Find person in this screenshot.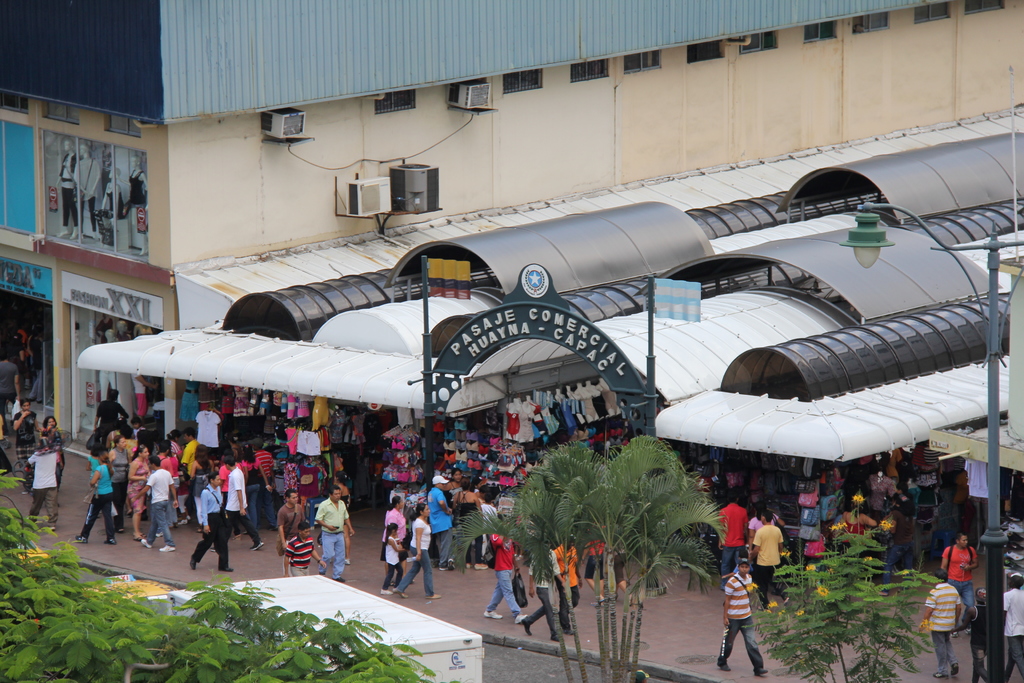
The bounding box for person is 751/506/792/610.
